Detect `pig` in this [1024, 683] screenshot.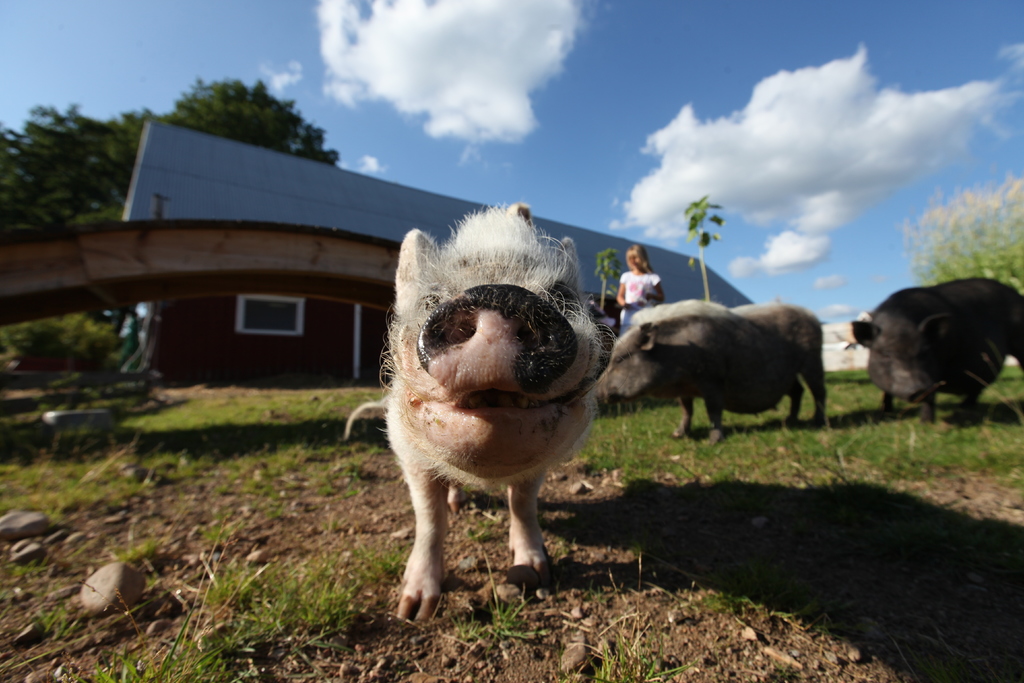
Detection: 340 197 614 619.
